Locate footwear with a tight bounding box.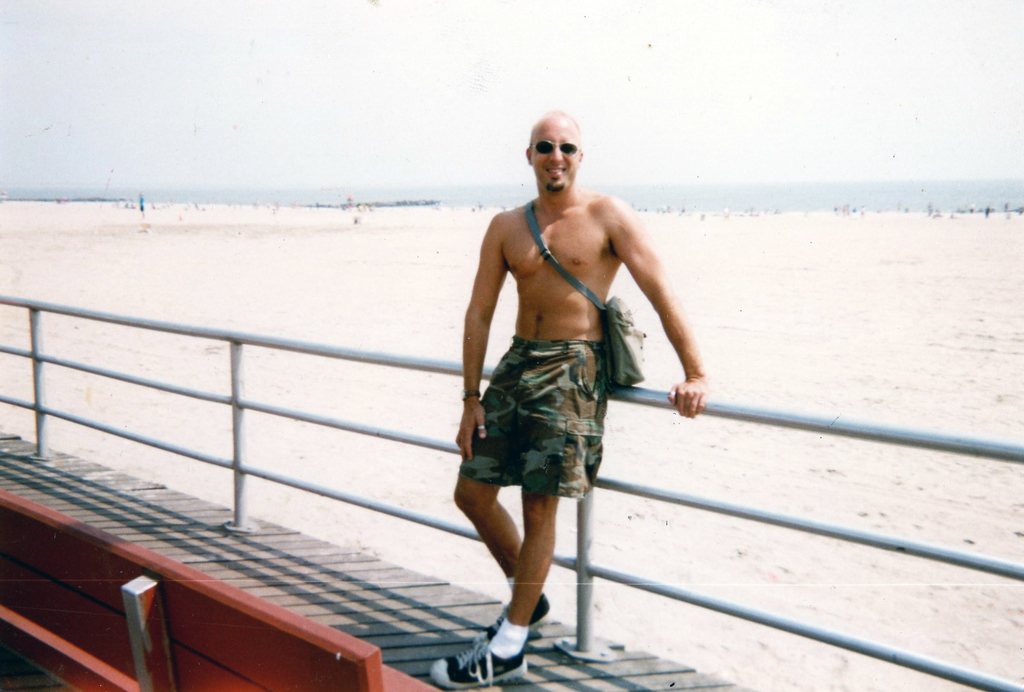
477:595:554:637.
